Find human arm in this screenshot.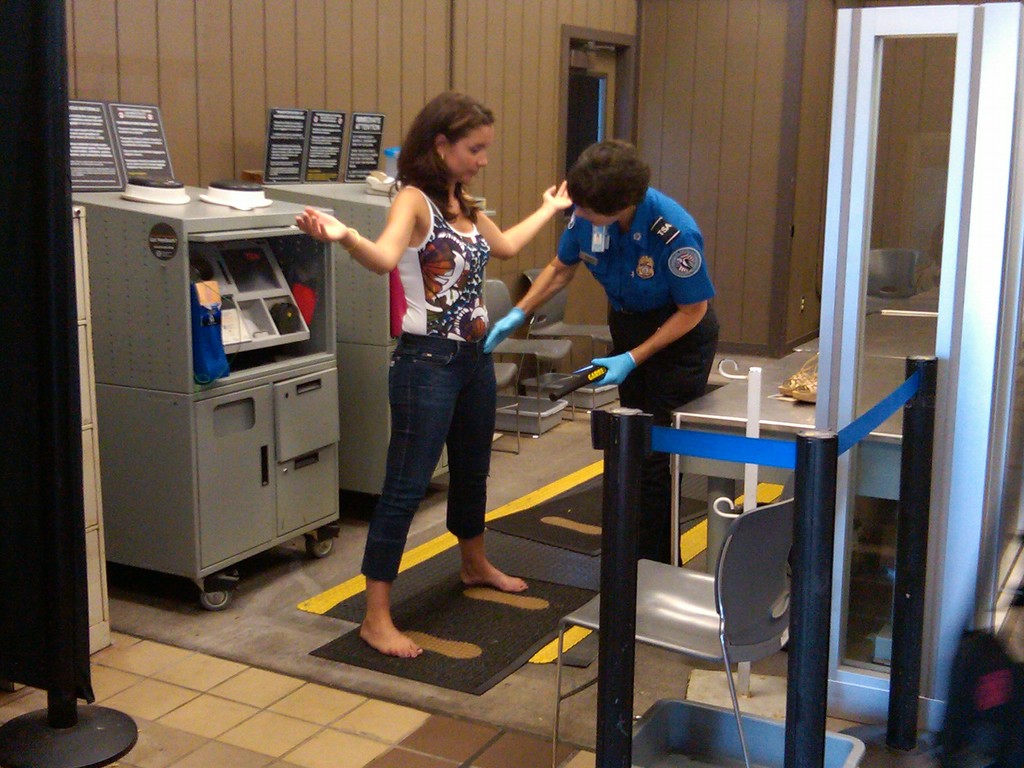
The bounding box for human arm is rect(579, 225, 716, 388).
